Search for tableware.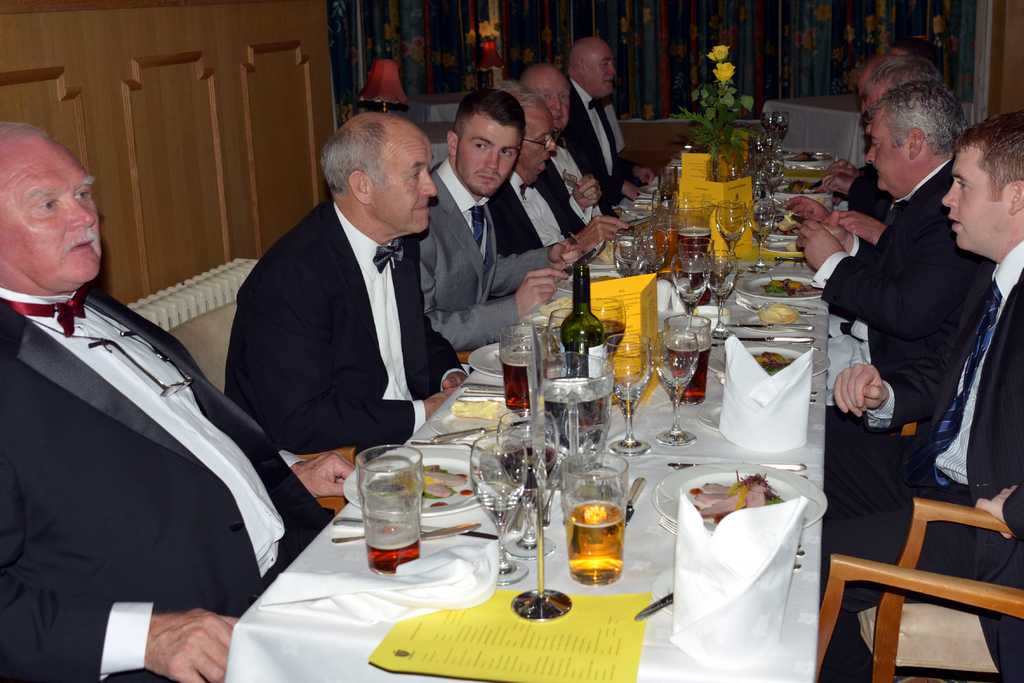
Found at left=634, top=595, right=674, bottom=625.
